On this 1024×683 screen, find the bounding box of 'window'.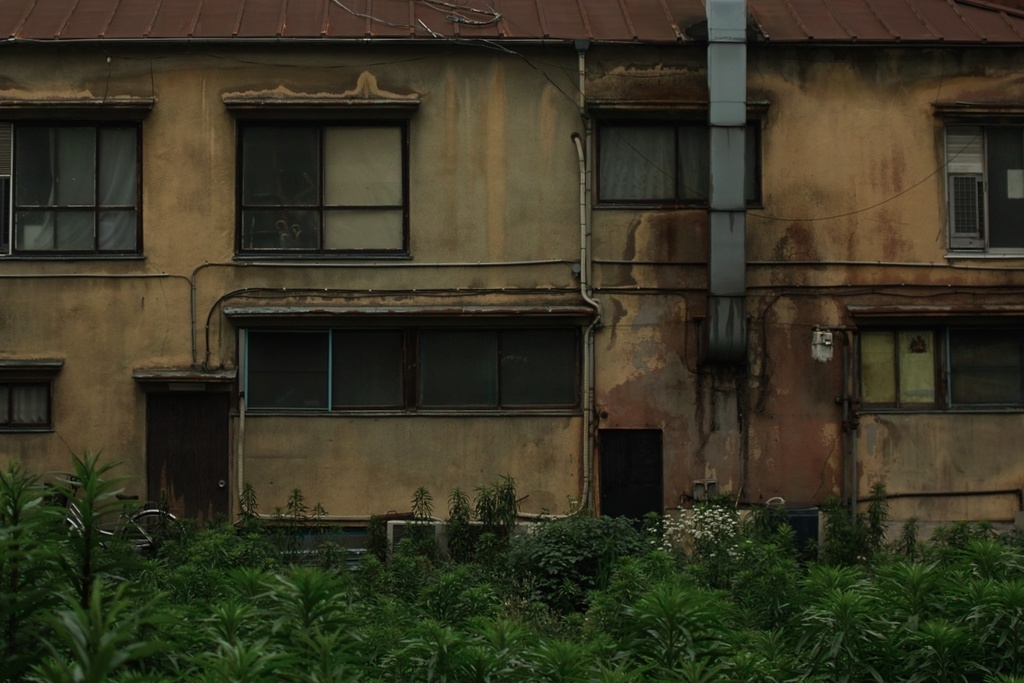
Bounding box: [x1=218, y1=79, x2=407, y2=270].
